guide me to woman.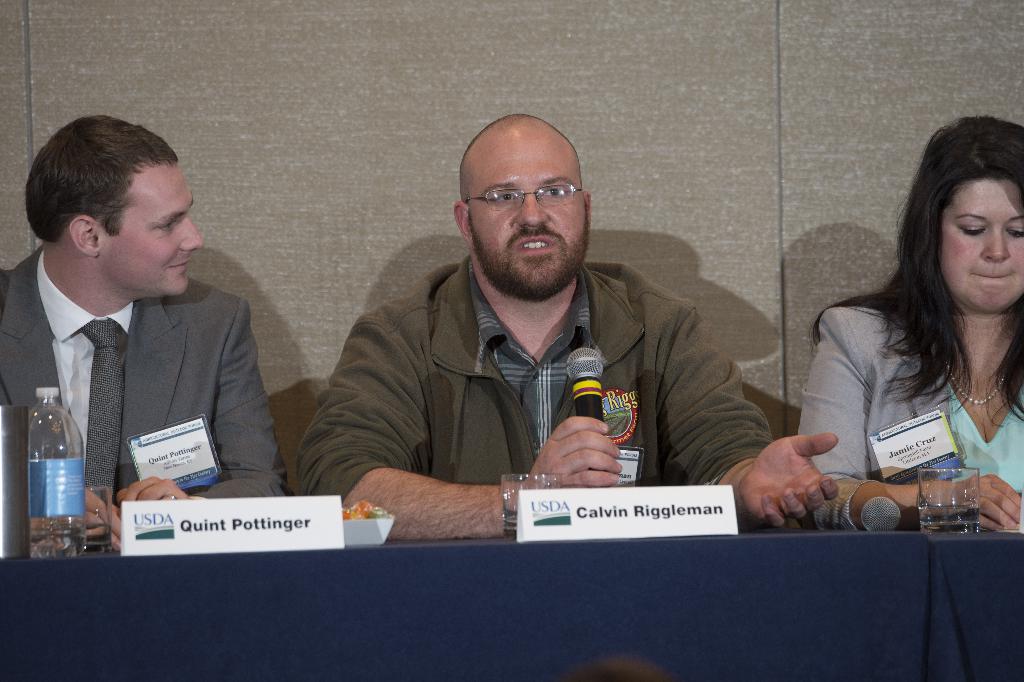
Guidance: locate(793, 101, 1023, 559).
